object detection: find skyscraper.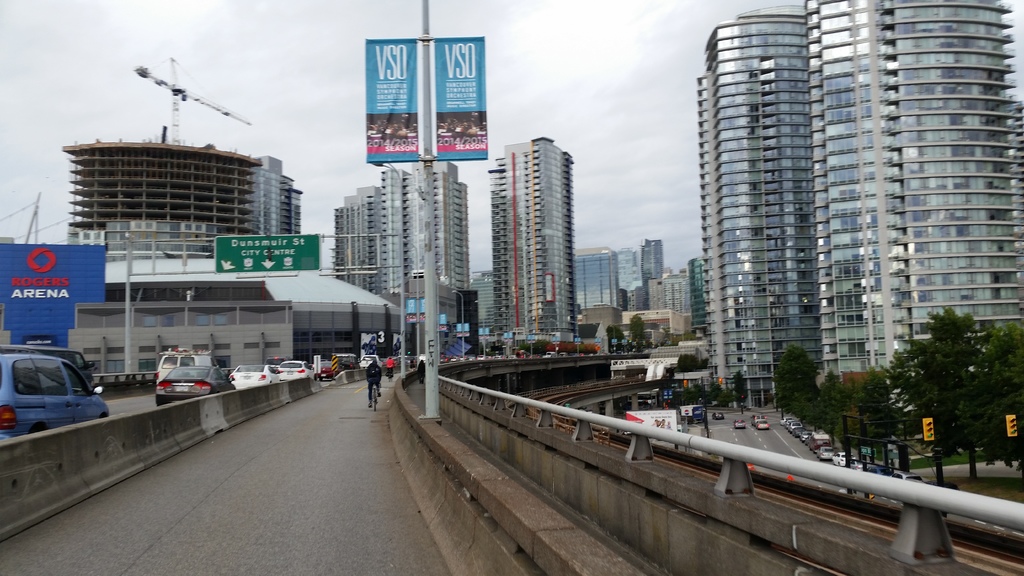
(65, 122, 309, 260).
